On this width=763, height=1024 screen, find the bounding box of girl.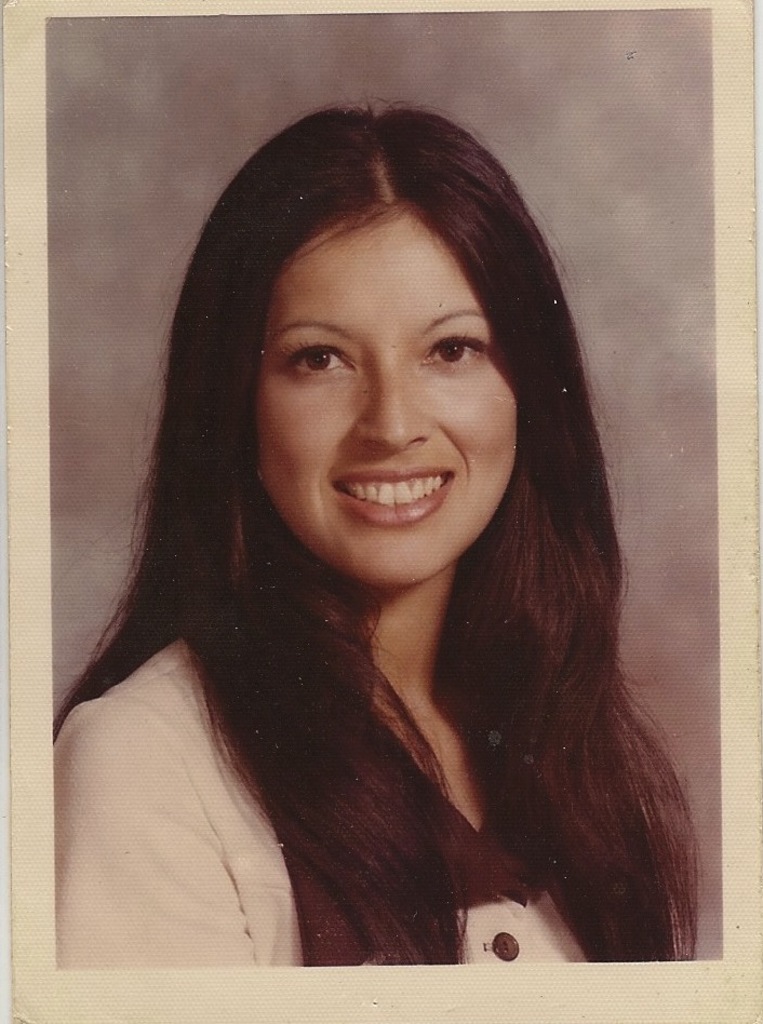
Bounding box: [left=68, top=84, right=690, bottom=982].
